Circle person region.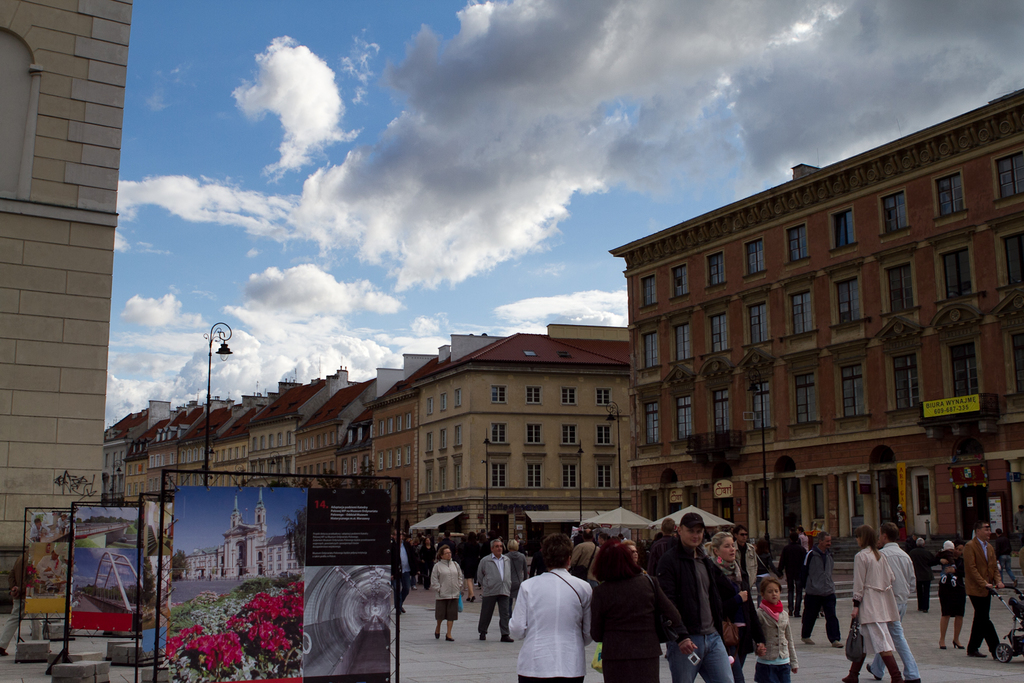
Region: Rect(29, 517, 48, 542).
